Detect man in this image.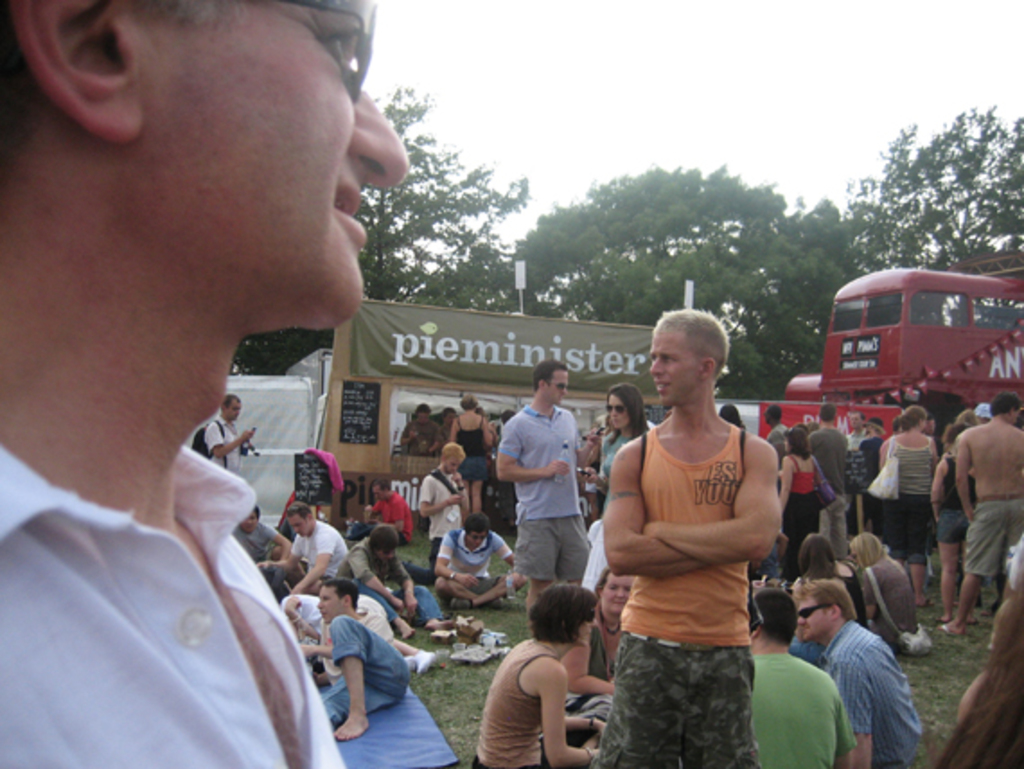
Detection: region(792, 579, 918, 767).
